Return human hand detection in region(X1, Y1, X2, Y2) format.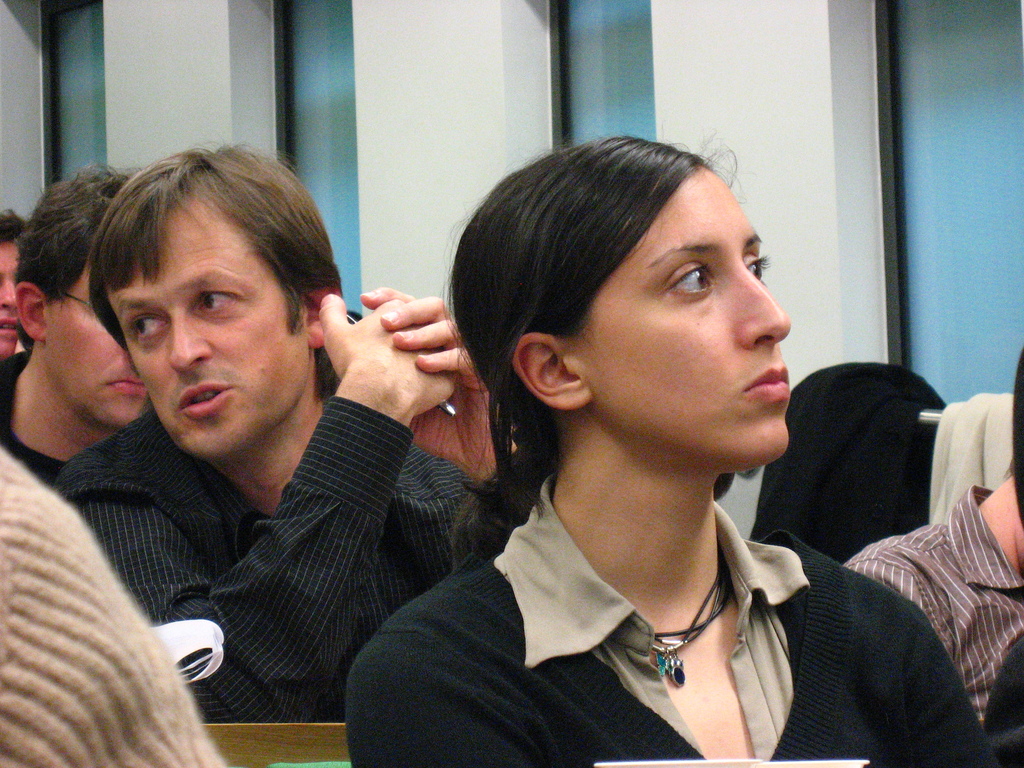
region(360, 283, 516, 484).
